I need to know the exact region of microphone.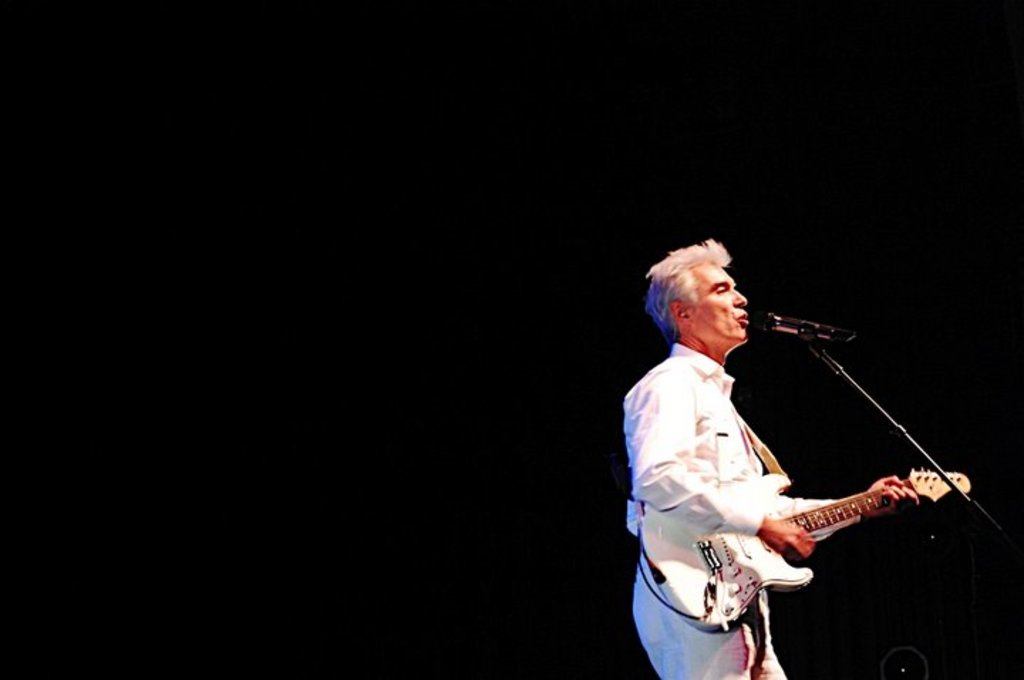
Region: detection(754, 304, 862, 341).
